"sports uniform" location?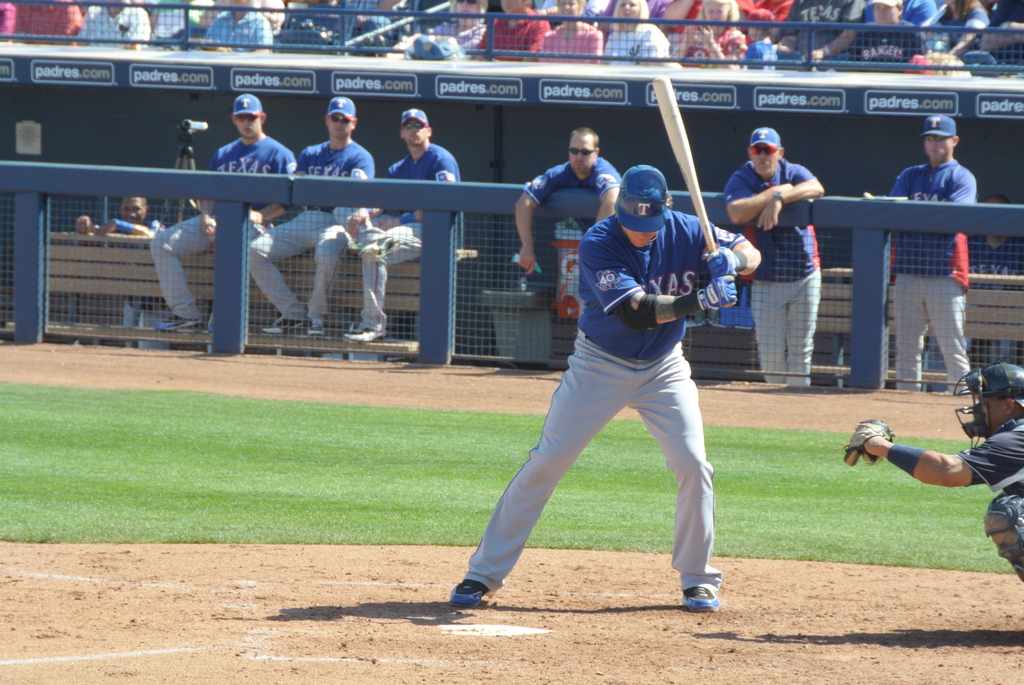
x1=333, y1=106, x2=460, y2=337
